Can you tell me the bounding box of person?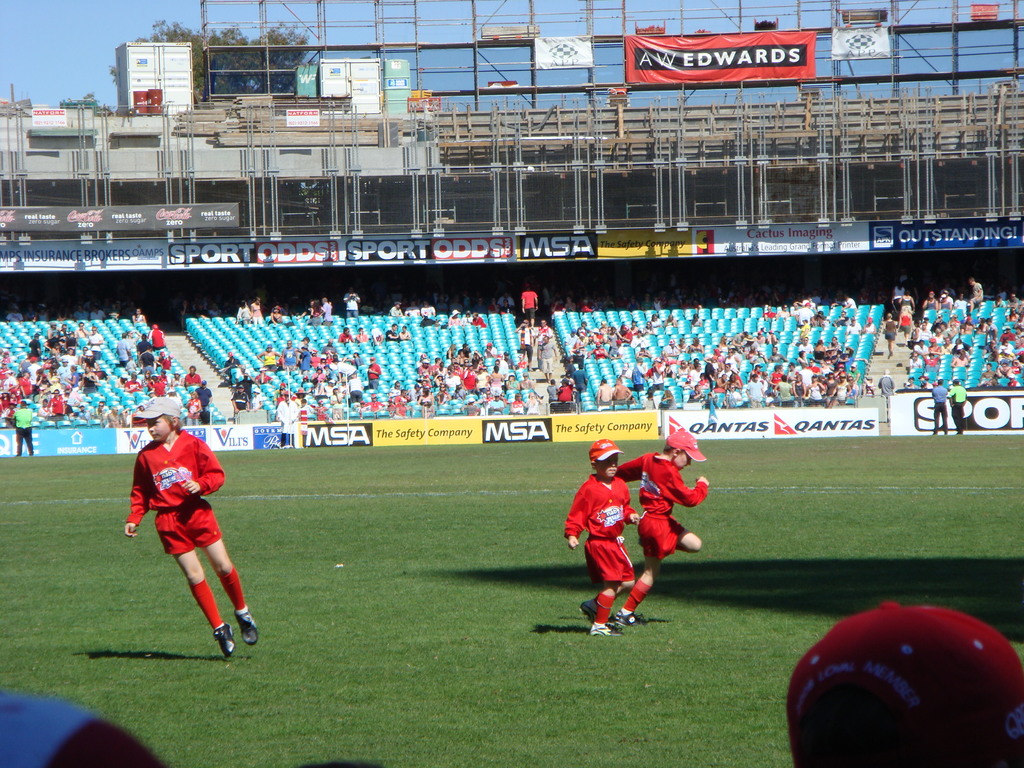
127,401,245,660.
